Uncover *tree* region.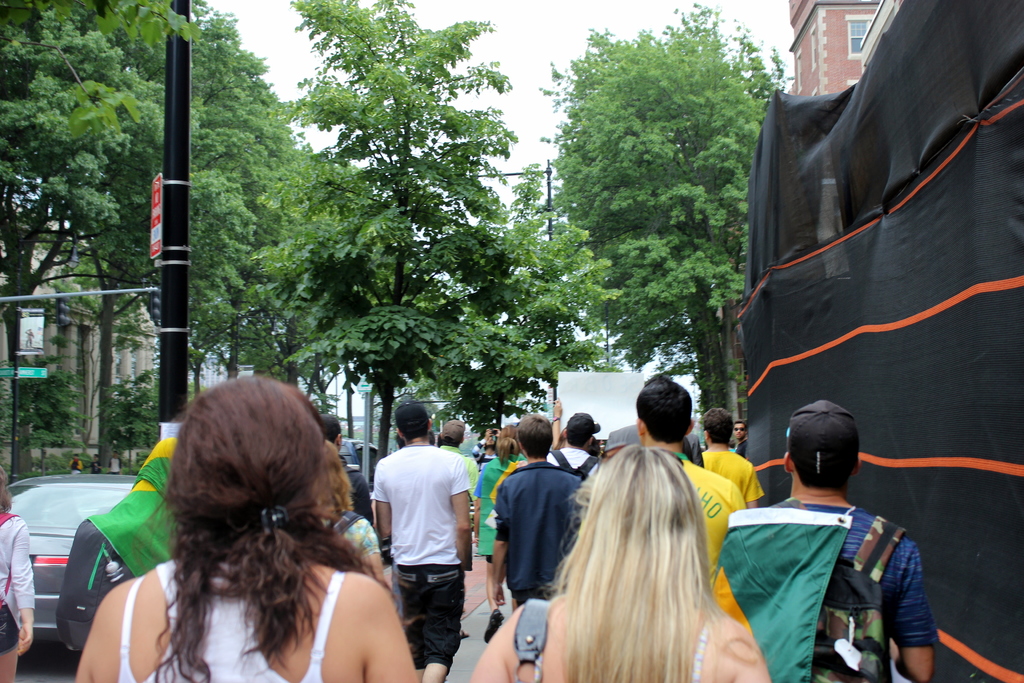
Uncovered: (40, 0, 310, 470).
